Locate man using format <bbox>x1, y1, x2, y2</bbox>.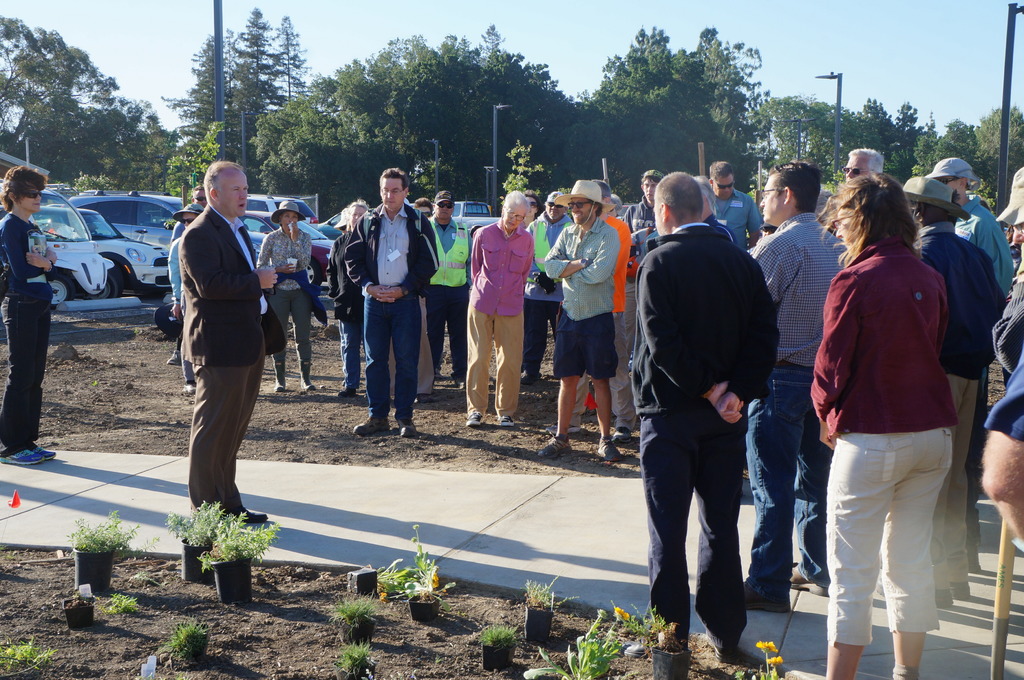
<bbox>739, 158, 838, 625</bbox>.
